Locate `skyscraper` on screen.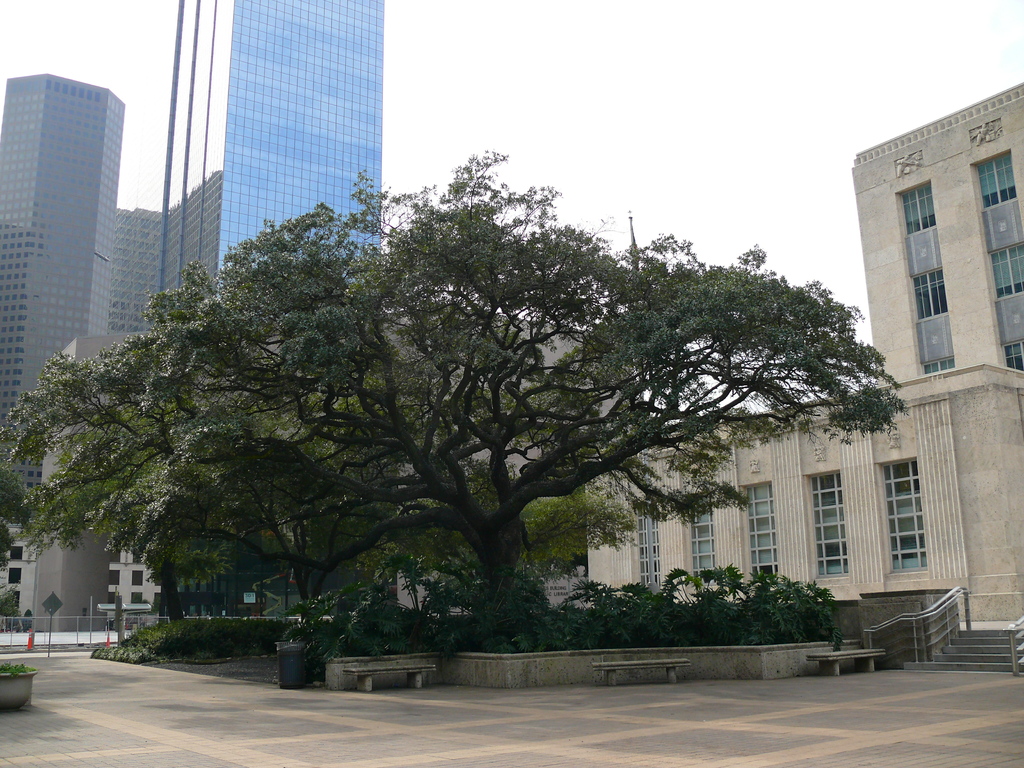
On screen at locate(0, 67, 225, 623).
